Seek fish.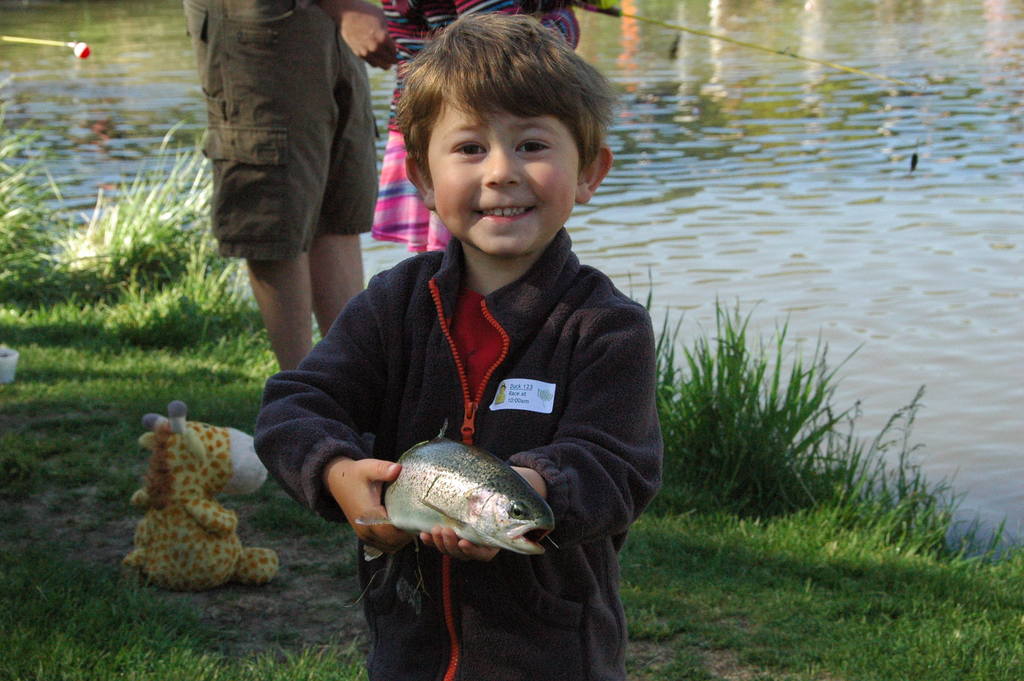
(left=360, top=442, right=560, bottom=568).
